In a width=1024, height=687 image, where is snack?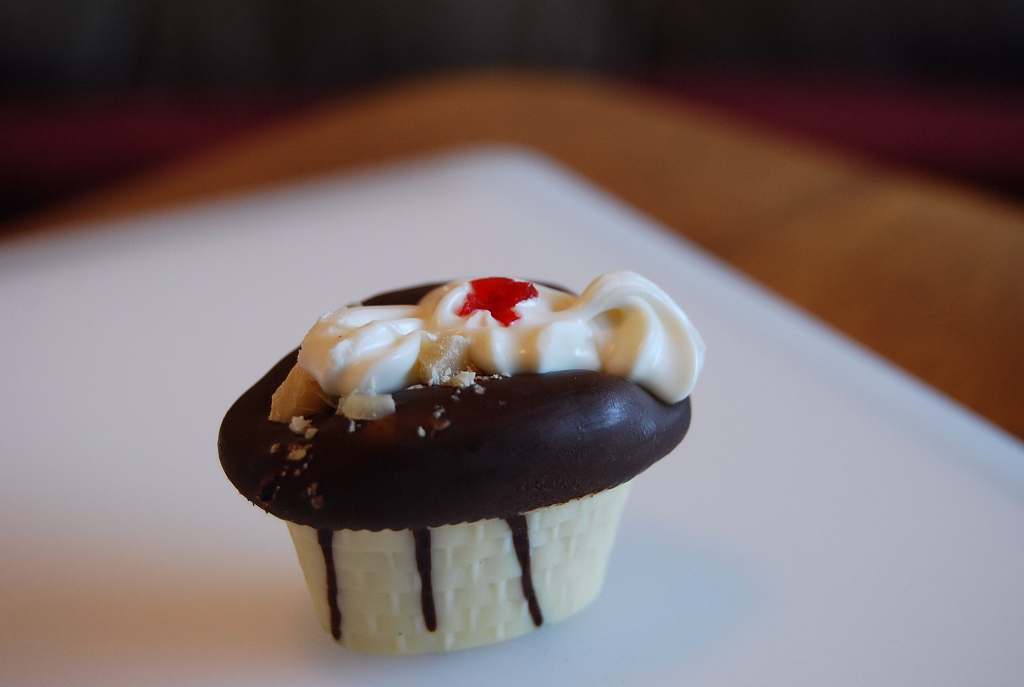
<bbox>216, 271, 712, 657</bbox>.
